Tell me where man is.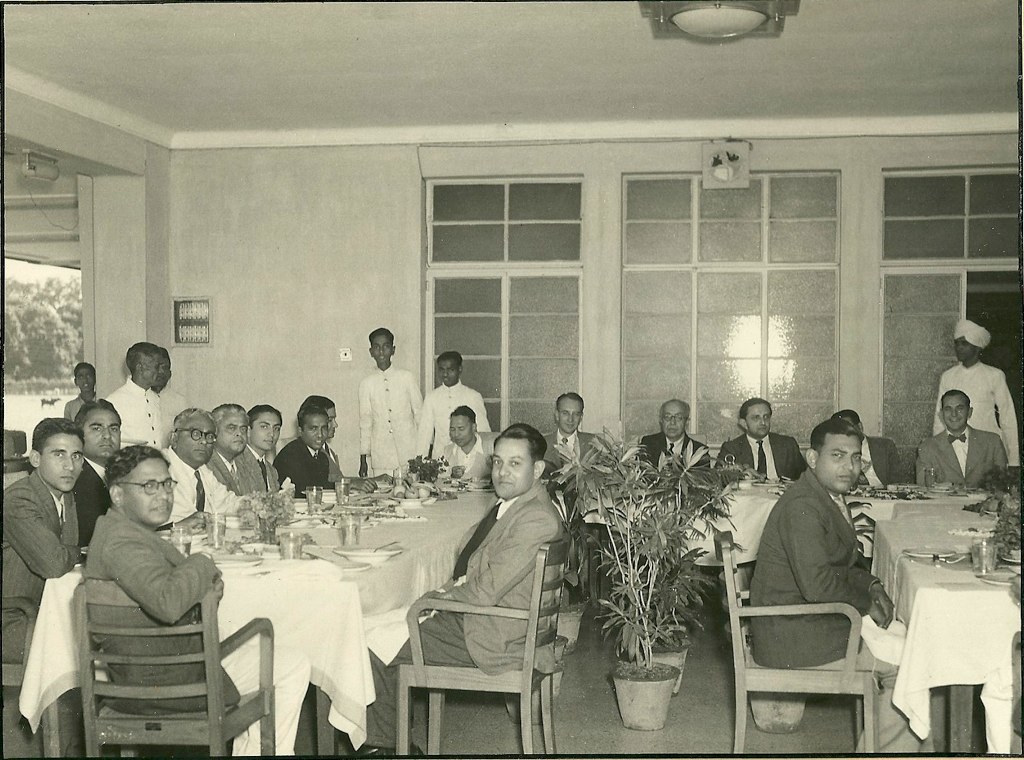
man is at (931, 321, 1020, 468).
